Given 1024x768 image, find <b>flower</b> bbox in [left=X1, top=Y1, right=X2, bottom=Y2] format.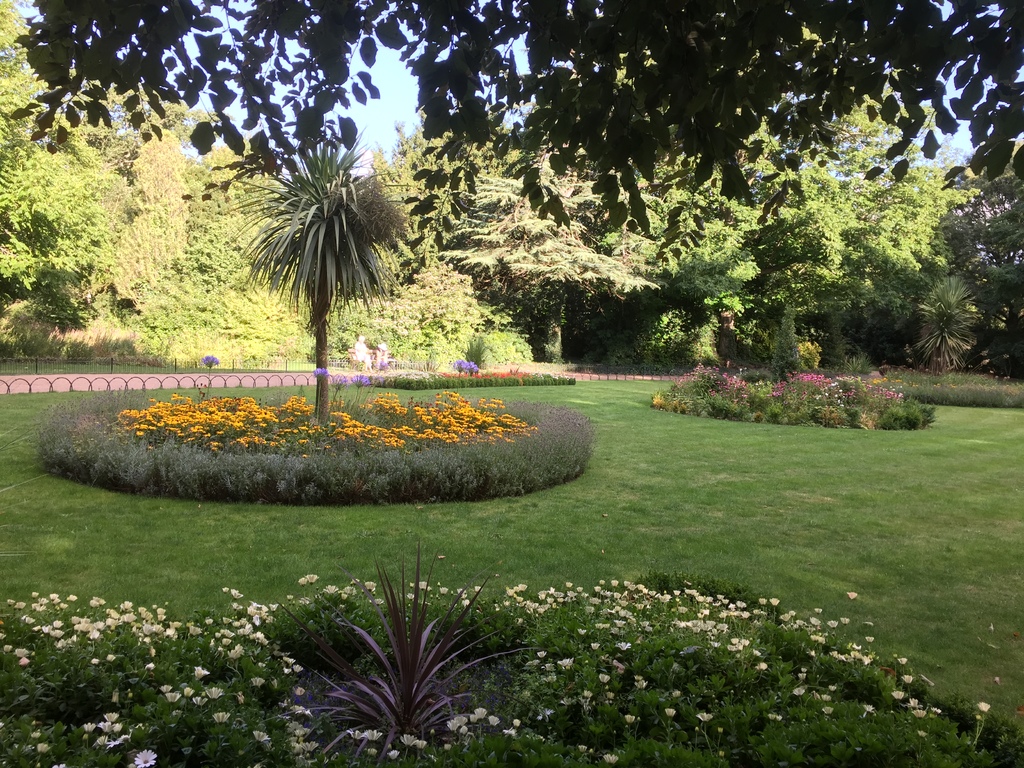
[left=349, top=729, right=362, bottom=741].
